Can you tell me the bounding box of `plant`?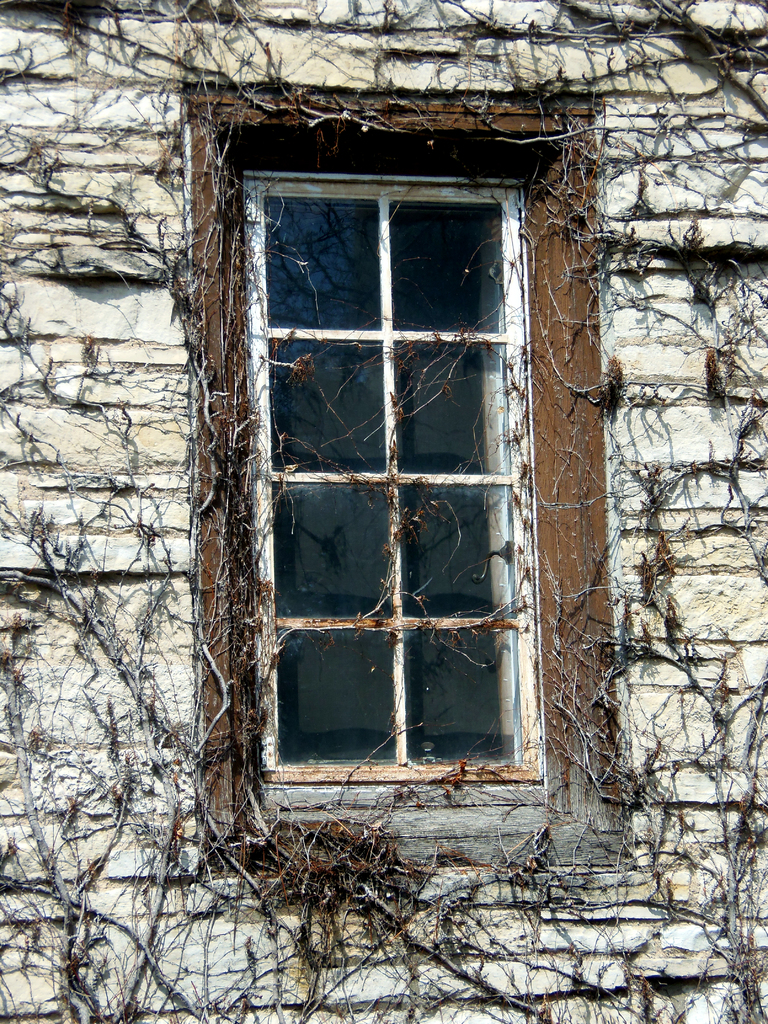
[0, 0, 767, 1023].
